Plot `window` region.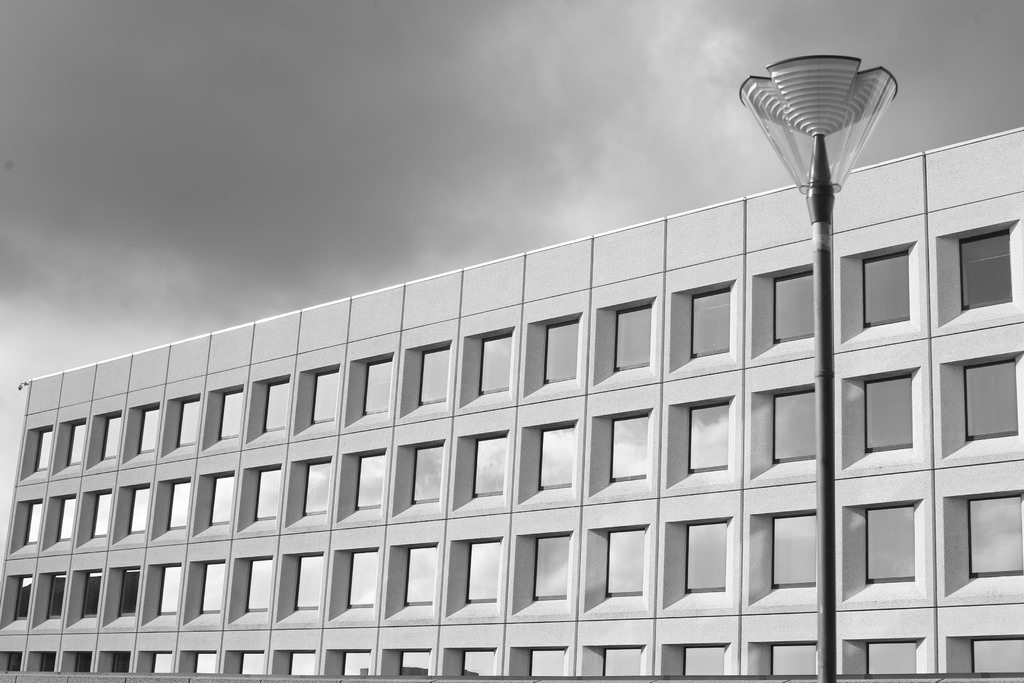
Plotted at crop(774, 271, 813, 343).
